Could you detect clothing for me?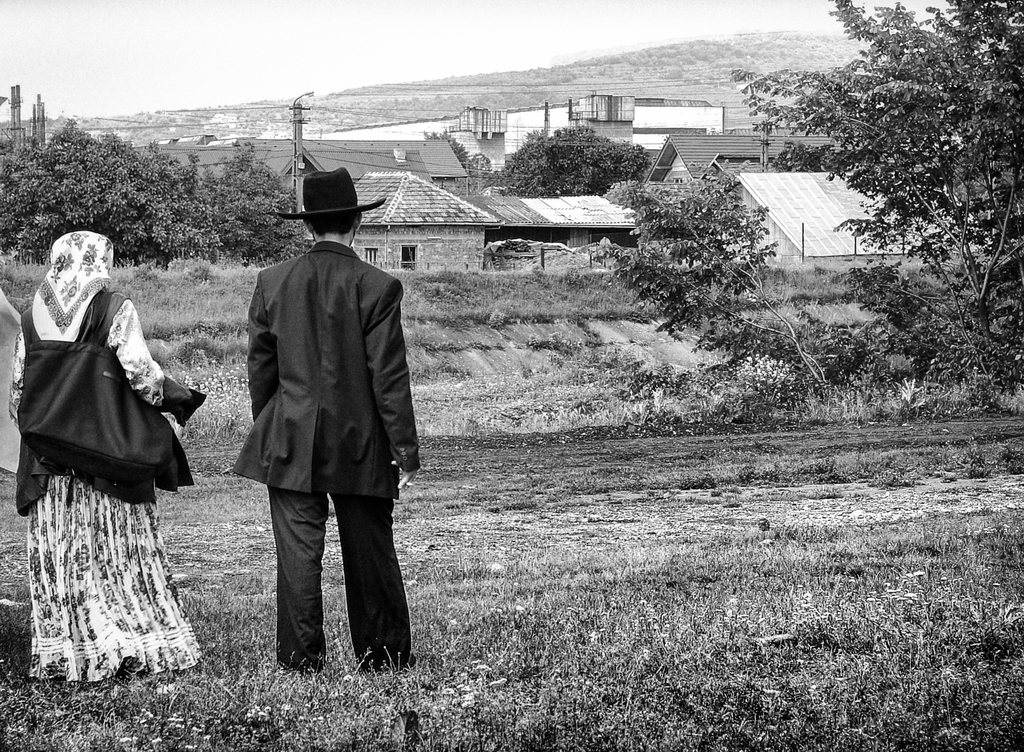
Detection result: box=[13, 221, 194, 682].
